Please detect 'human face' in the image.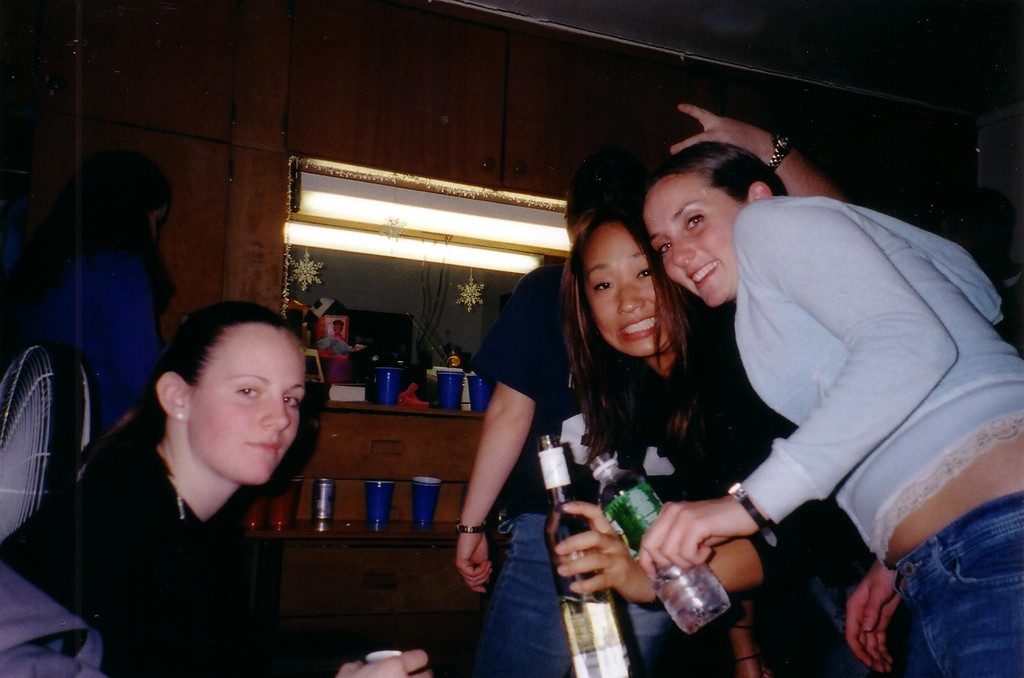
(x1=189, y1=325, x2=305, y2=484).
